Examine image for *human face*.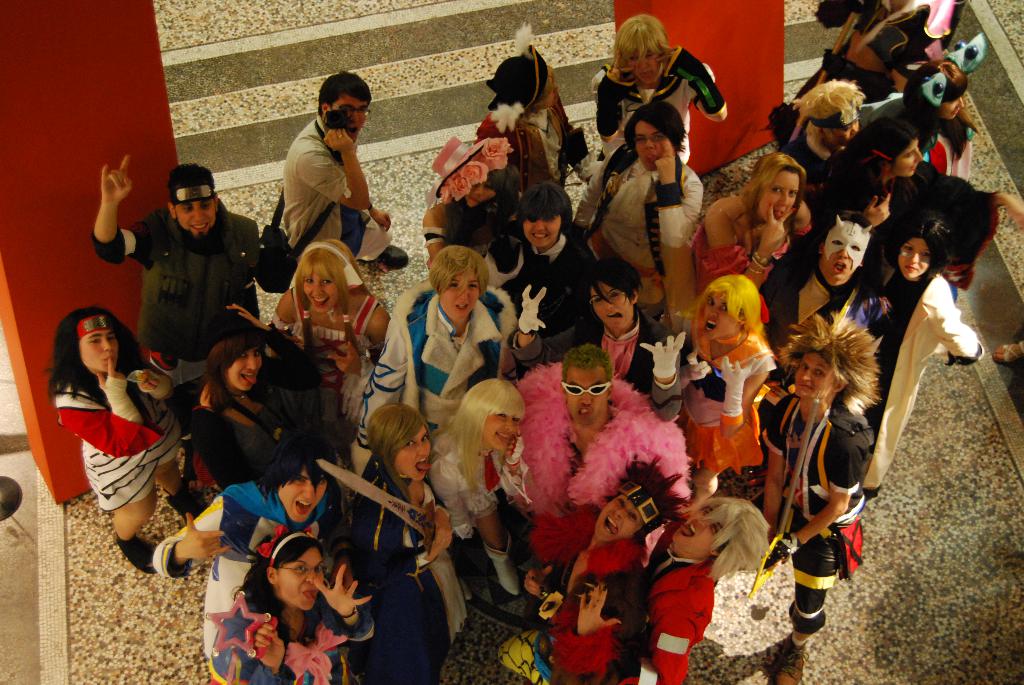
Examination result: [673, 505, 730, 556].
